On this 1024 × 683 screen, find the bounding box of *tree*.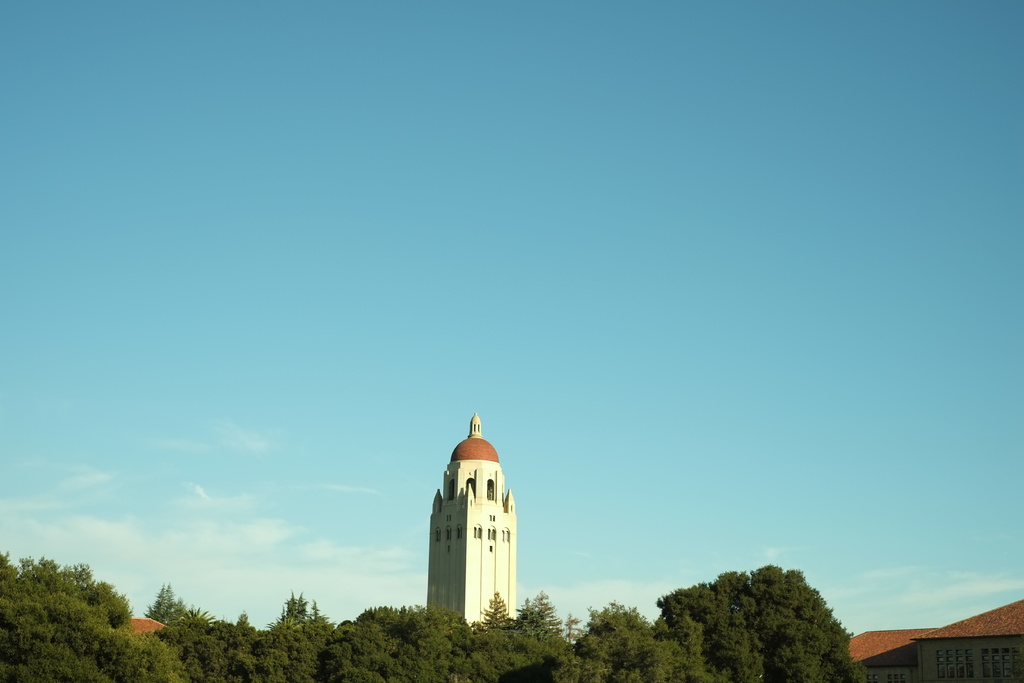
Bounding box: box(511, 588, 595, 661).
